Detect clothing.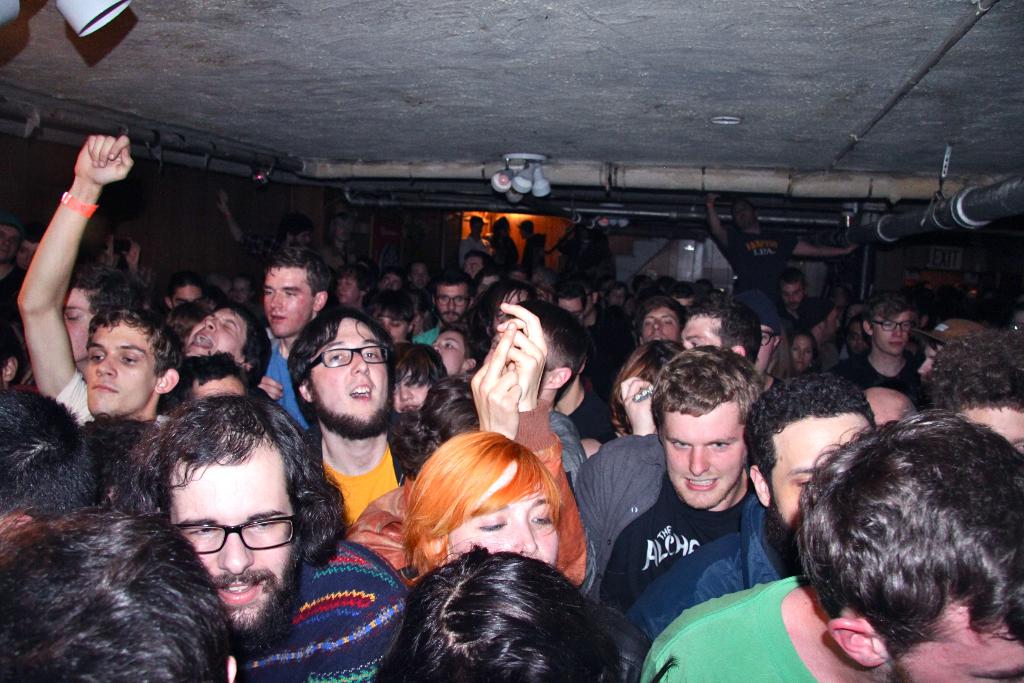
Detected at bbox=[574, 433, 762, 606].
